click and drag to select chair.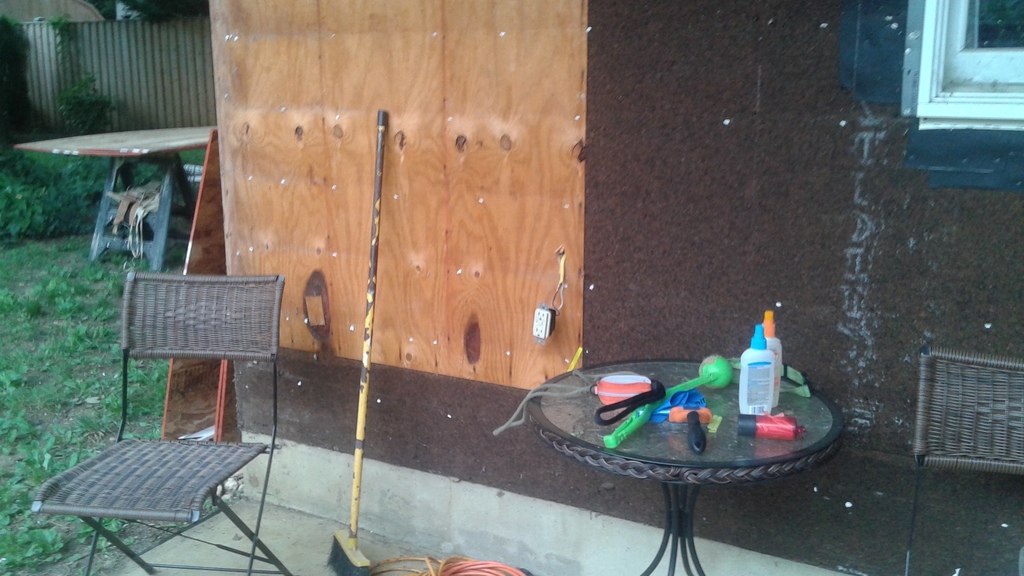
Selection: bbox=(905, 346, 1023, 575).
